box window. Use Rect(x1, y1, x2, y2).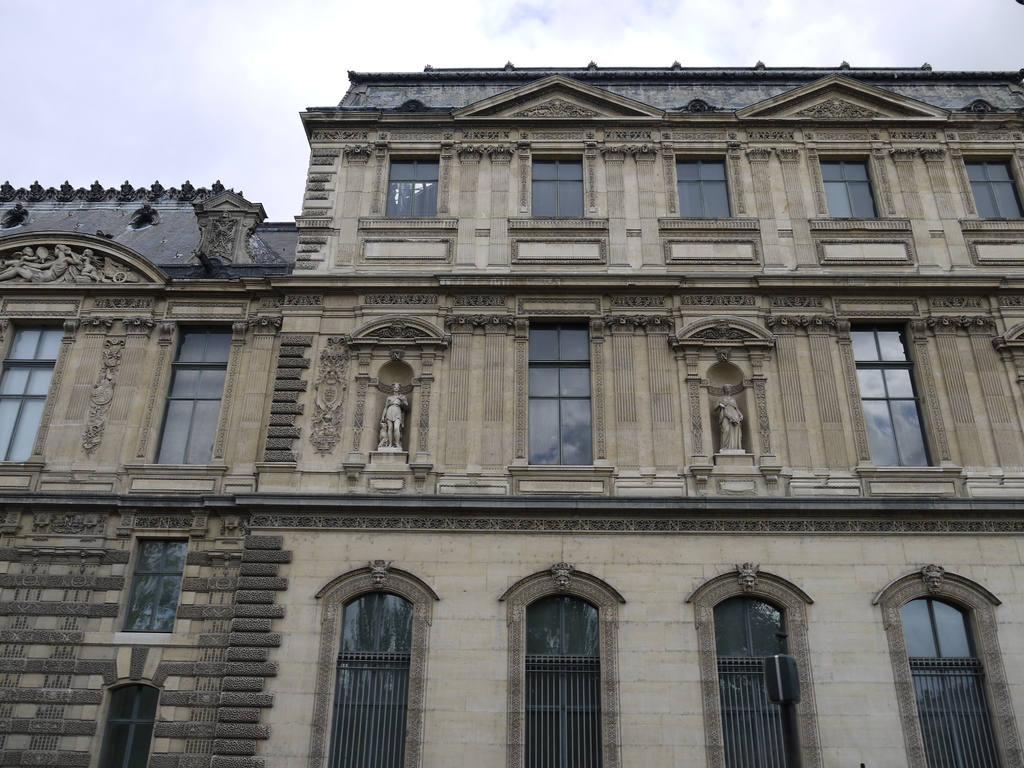
Rect(520, 590, 606, 767).
